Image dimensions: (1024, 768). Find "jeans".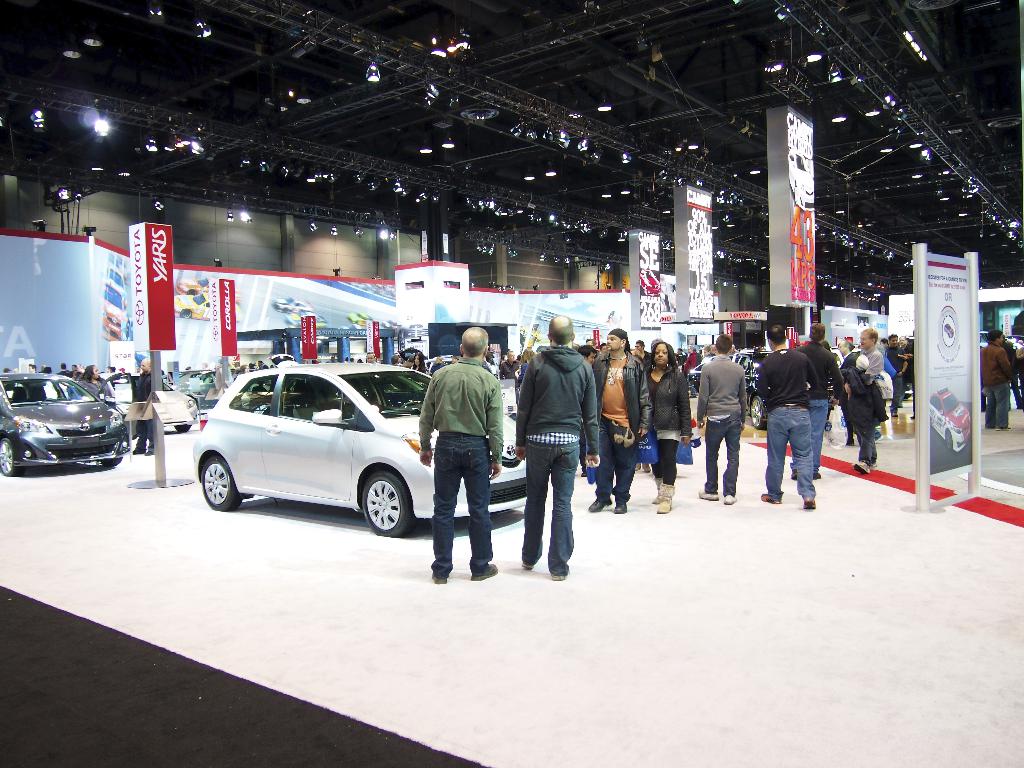
box=[772, 408, 836, 507].
